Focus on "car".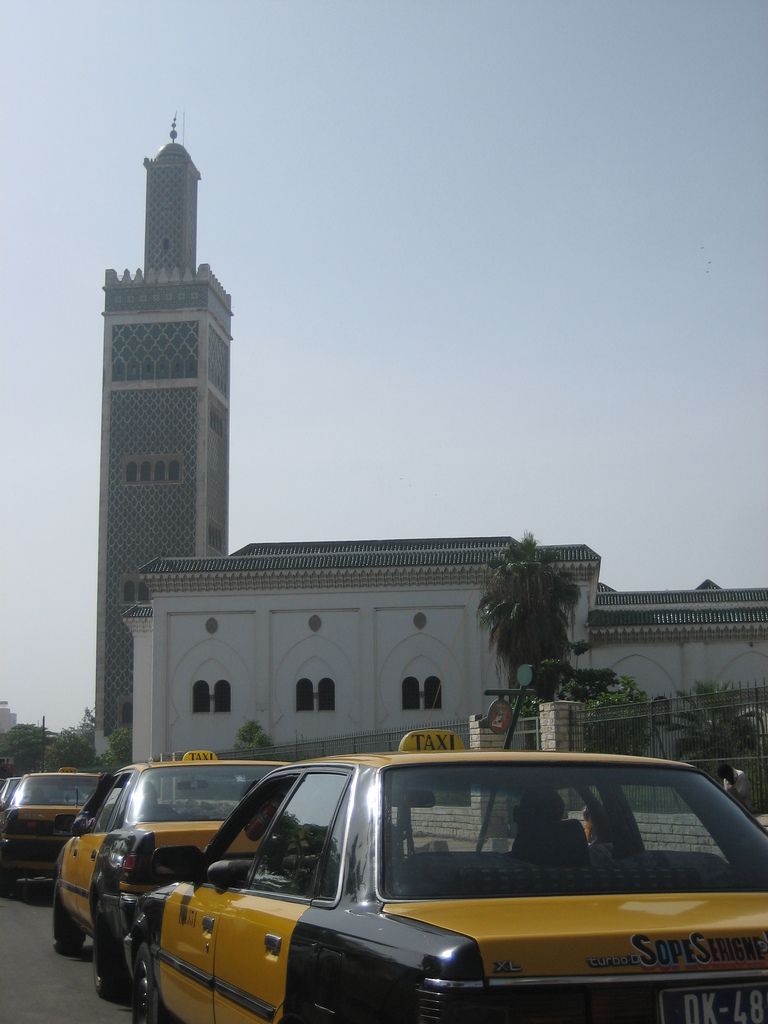
Focused at (0,774,111,897).
